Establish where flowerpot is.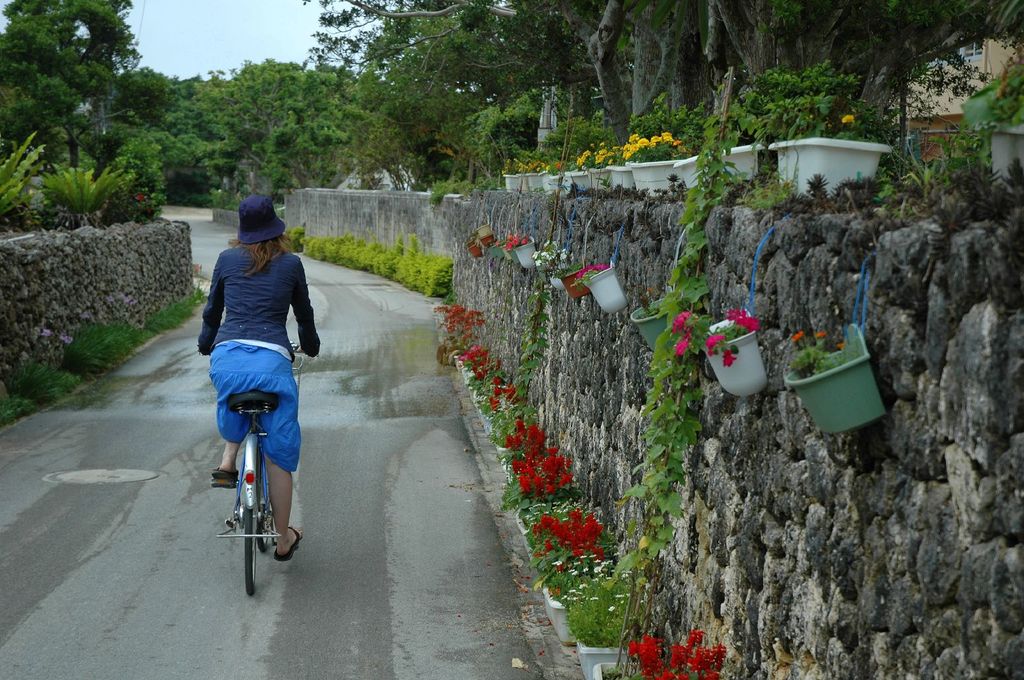
Established at [580,265,637,316].
